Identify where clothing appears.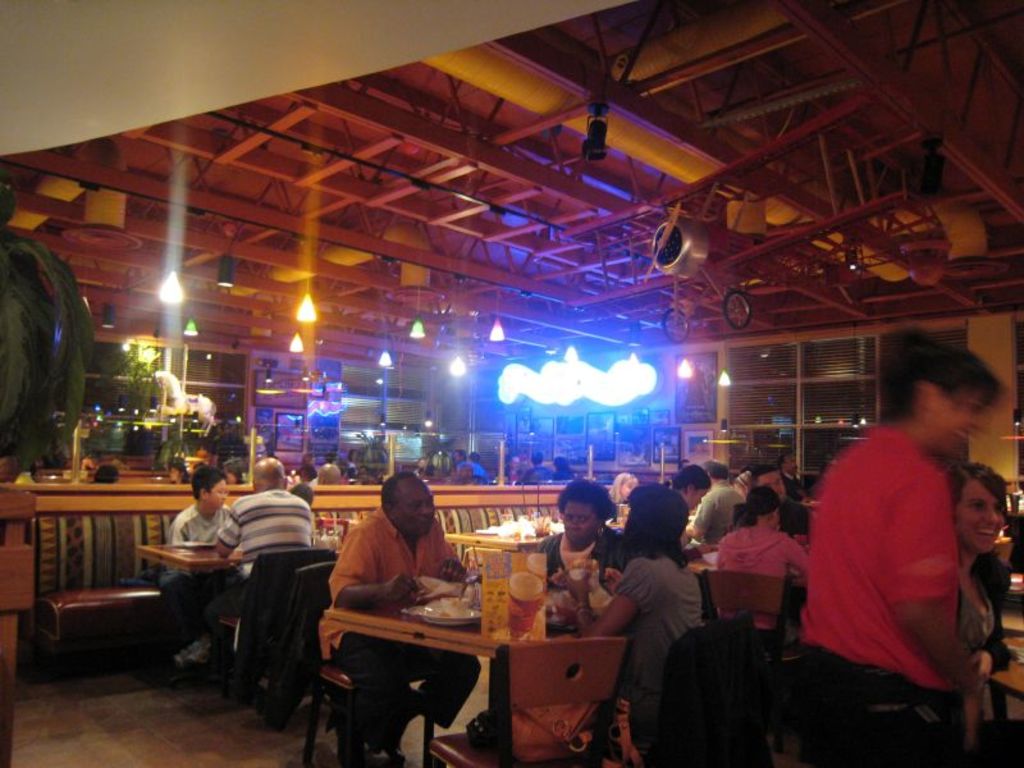
Appears at bbox(321, 497, 466, 644).
